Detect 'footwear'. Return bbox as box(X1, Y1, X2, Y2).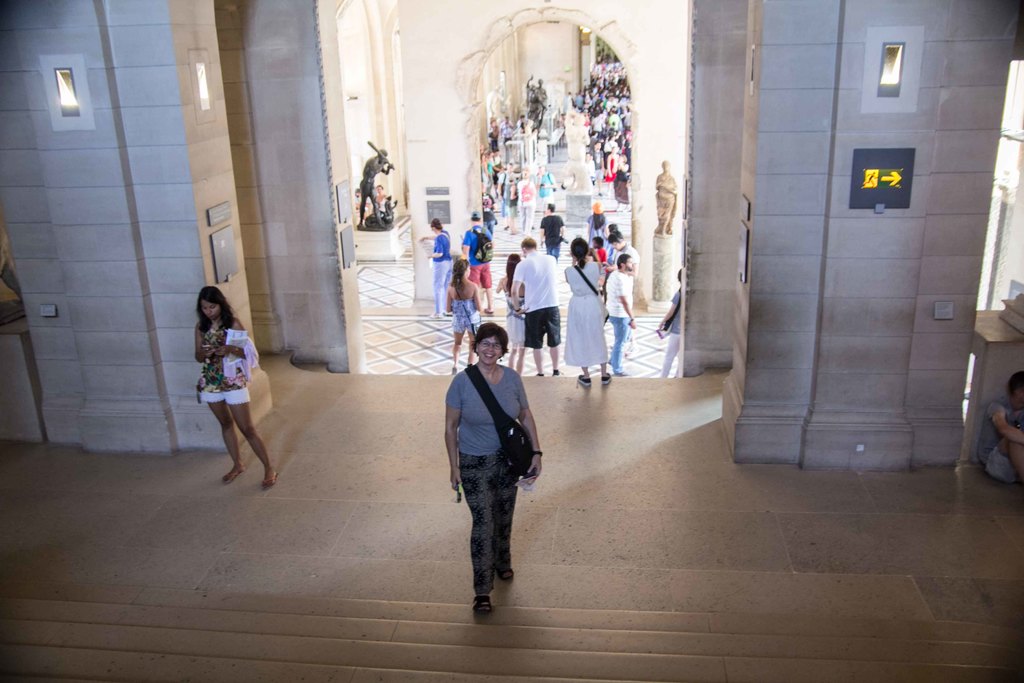
box(262, 471, 282, 488).
